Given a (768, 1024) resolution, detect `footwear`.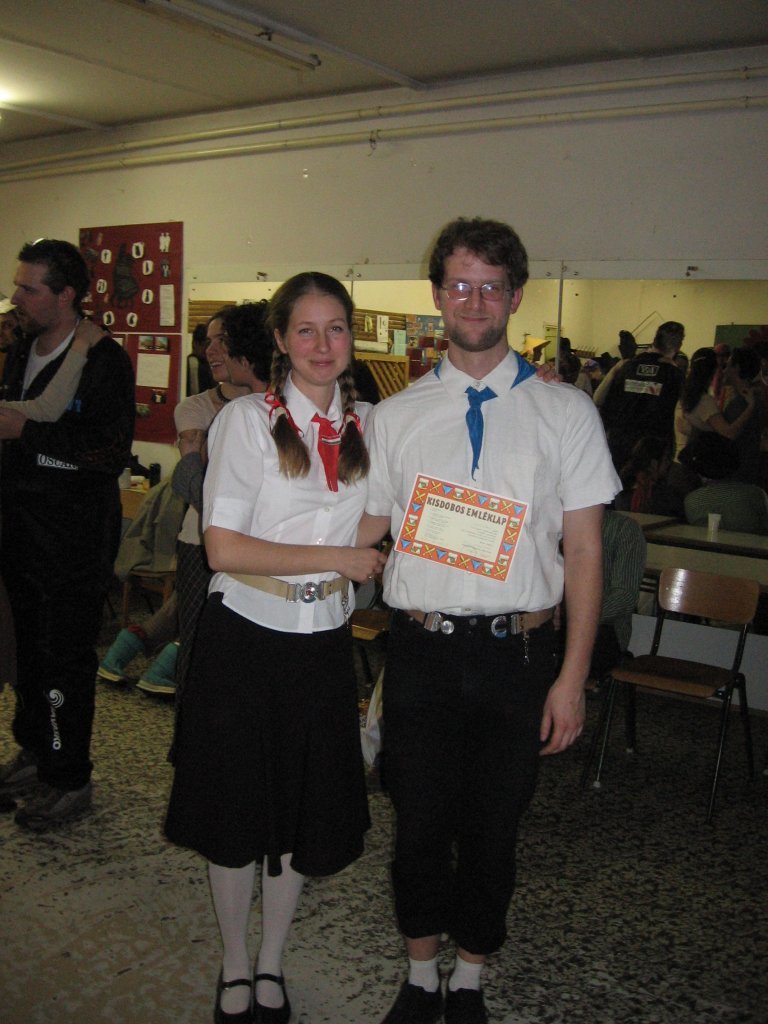
<region>0, 752, 34, 797</region>.
